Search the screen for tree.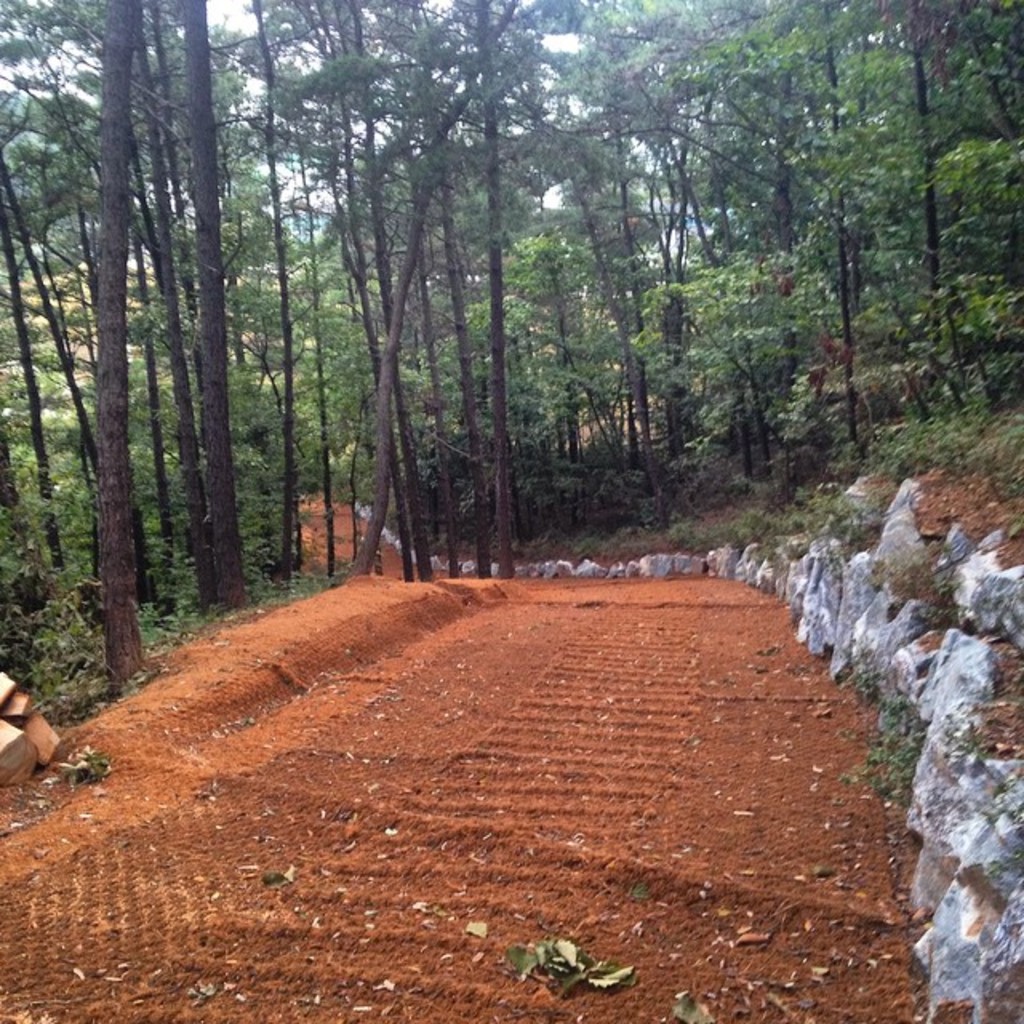
Found at box=[0, 0, 1019, 485].
